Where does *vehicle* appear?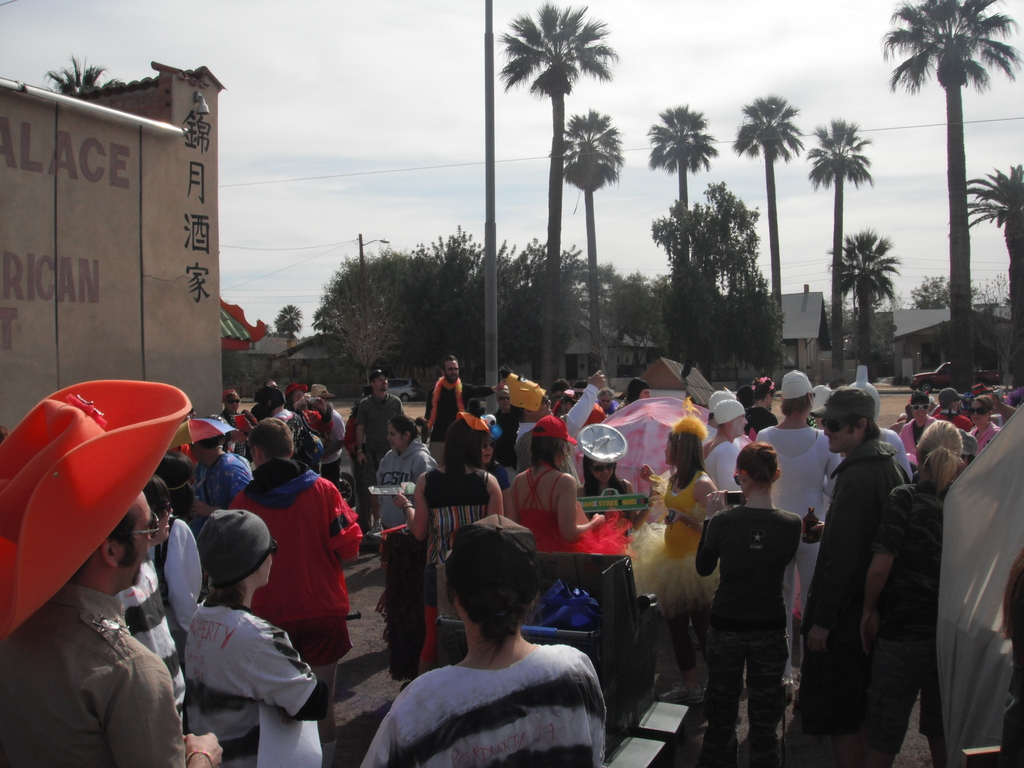
Appears at (910, 358, 999, 393).
